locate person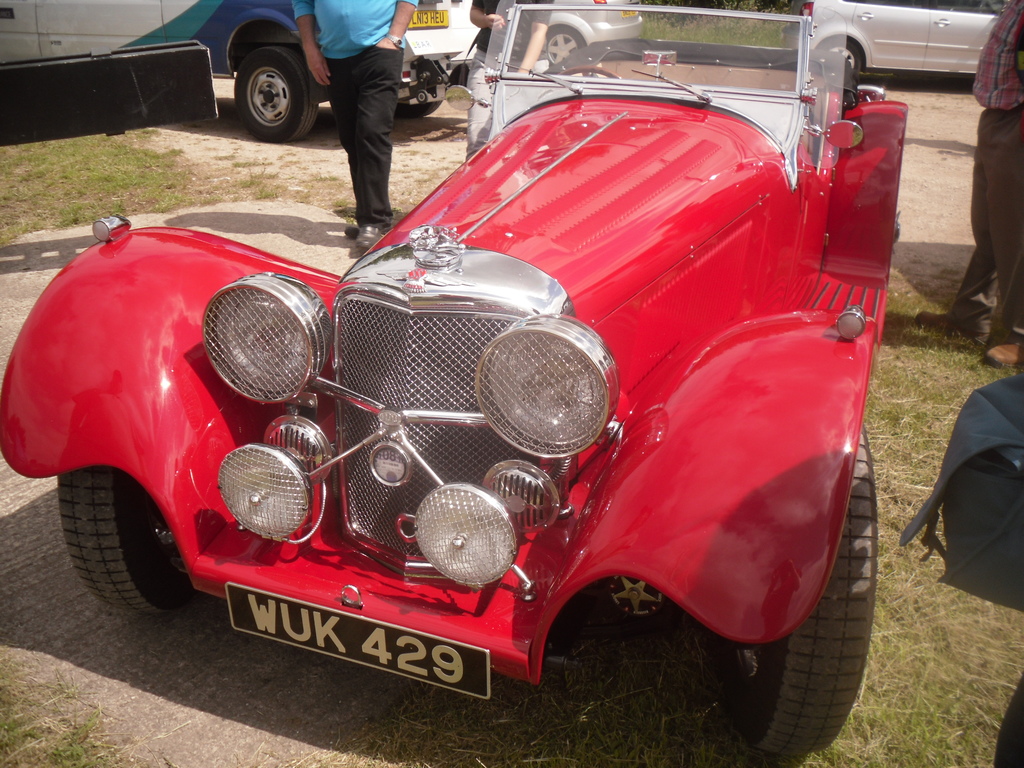
box=[917, 0, 1023, 367]
